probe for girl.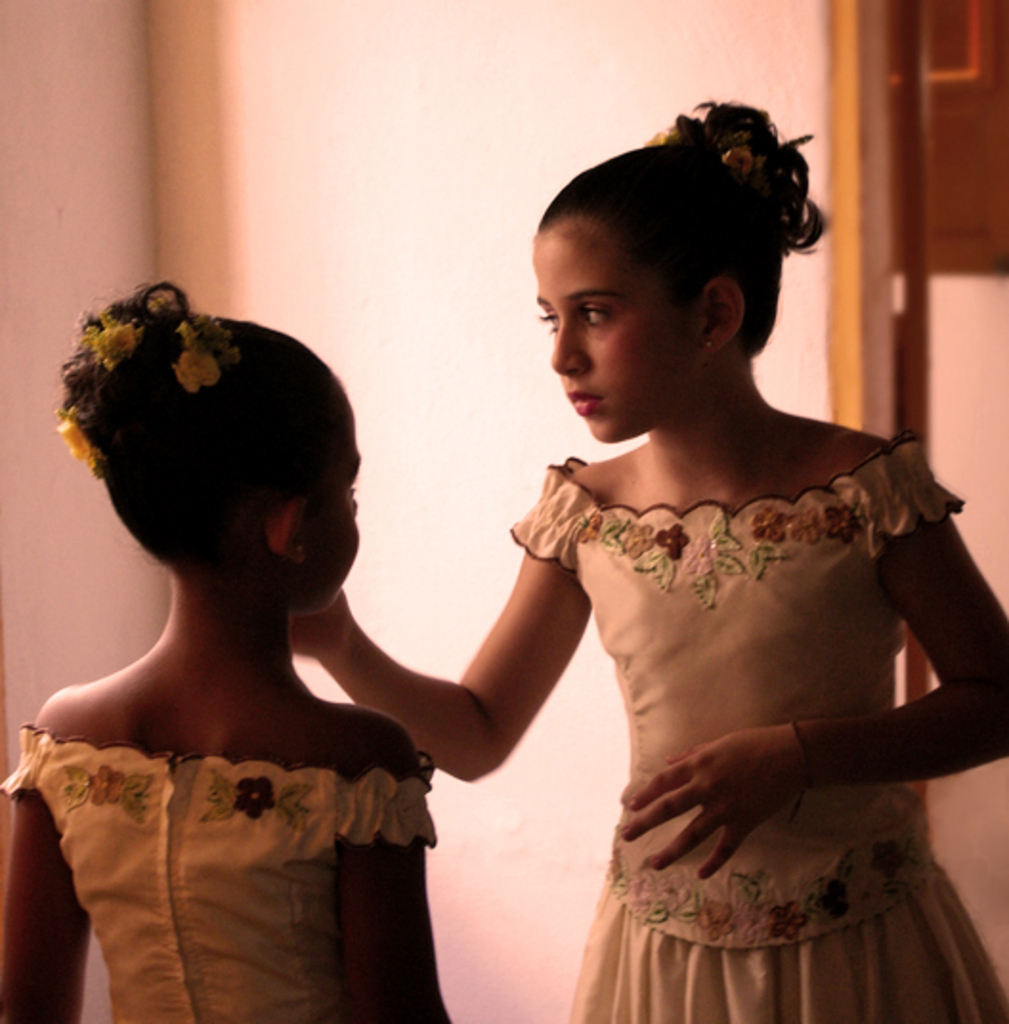
Probe result: BBox(0, 275, 457, 1018).
